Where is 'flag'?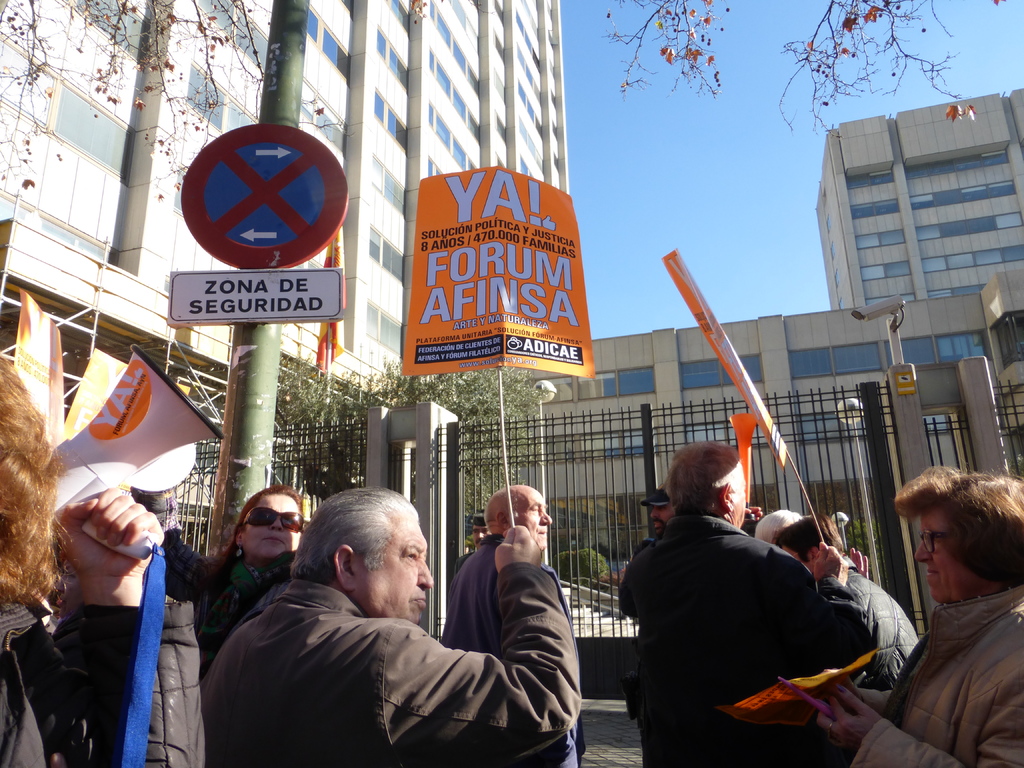
<box>51,352,216,496</box>.
